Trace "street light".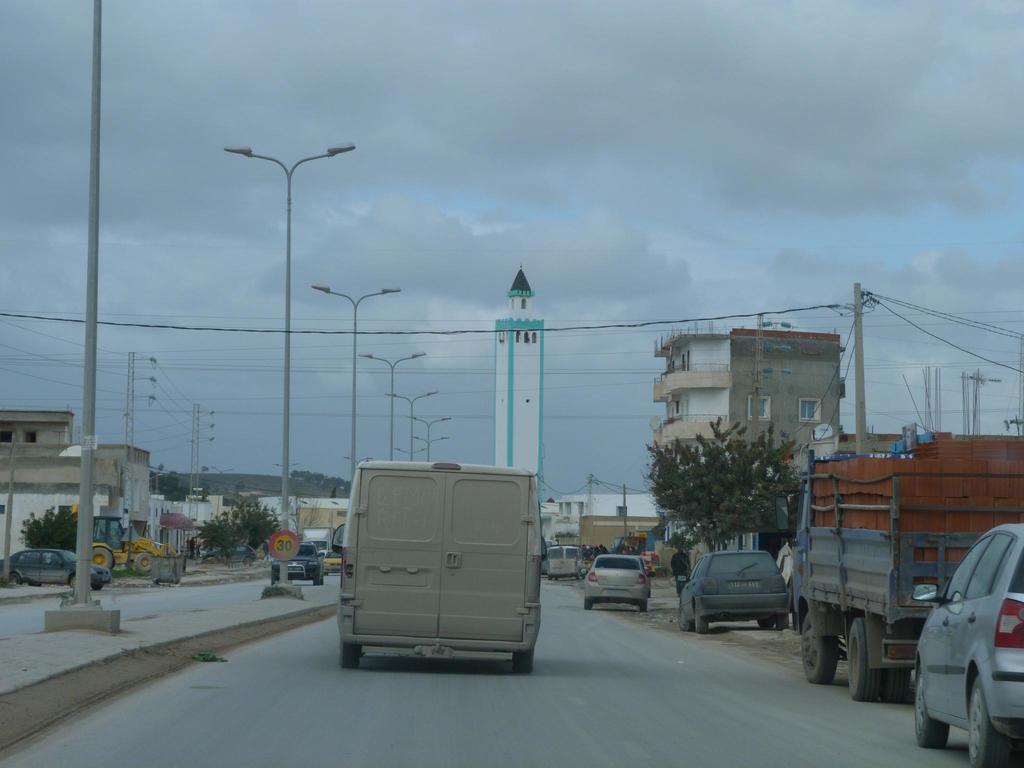
Traced to {"x1": 342, "y1": 458, "x2": 374, "y2": 471}.
